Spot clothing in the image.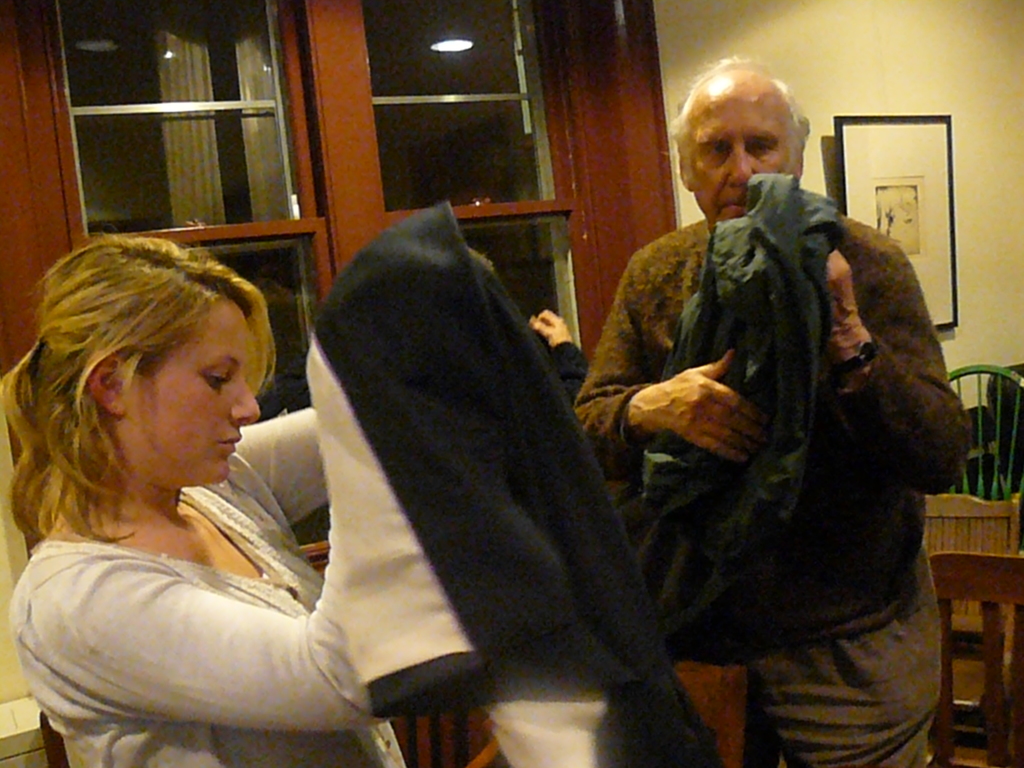
clothing found at [x1=7, y1=387, x2=493, y2=767].
